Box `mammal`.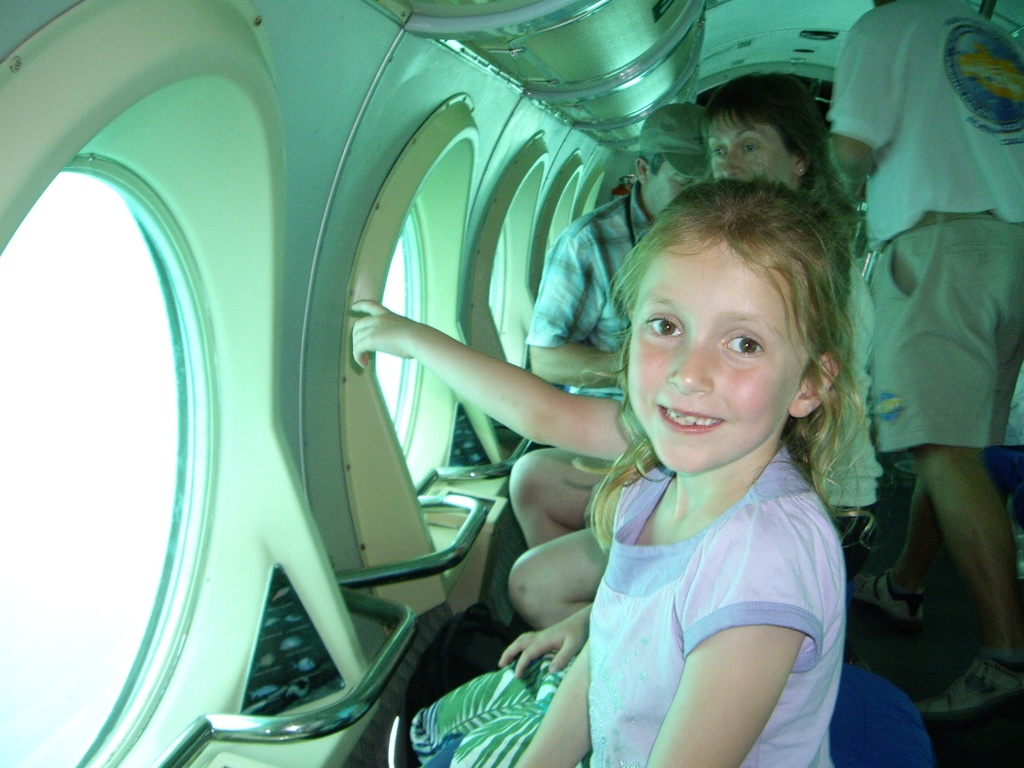
350, 69, 830, 627.
